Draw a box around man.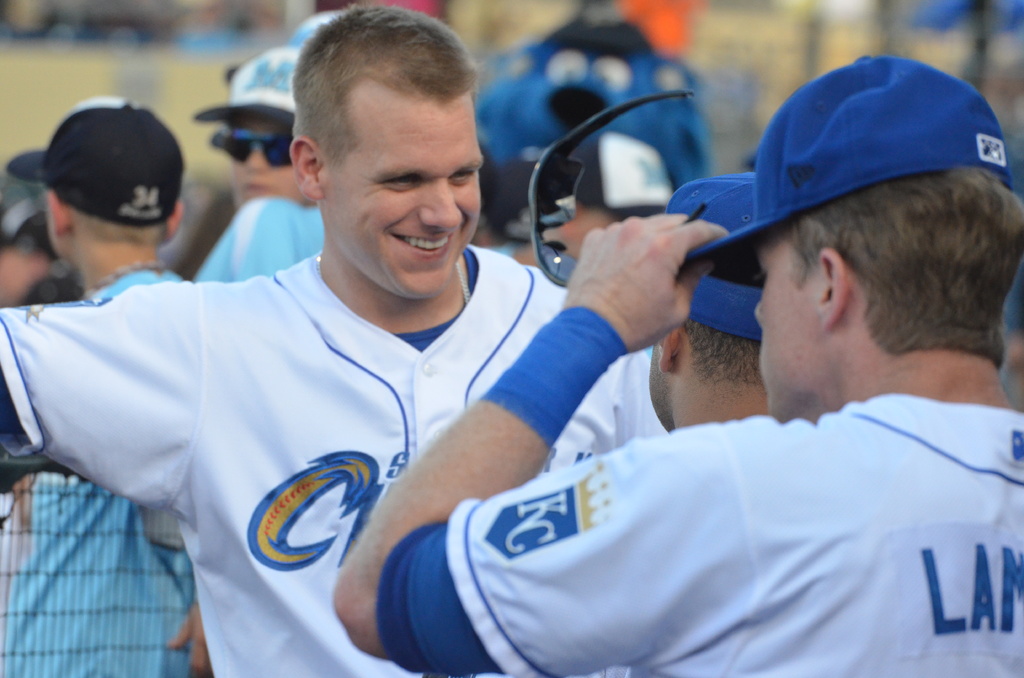
[x1=325, y1=168, x2=1023, y2=677].
